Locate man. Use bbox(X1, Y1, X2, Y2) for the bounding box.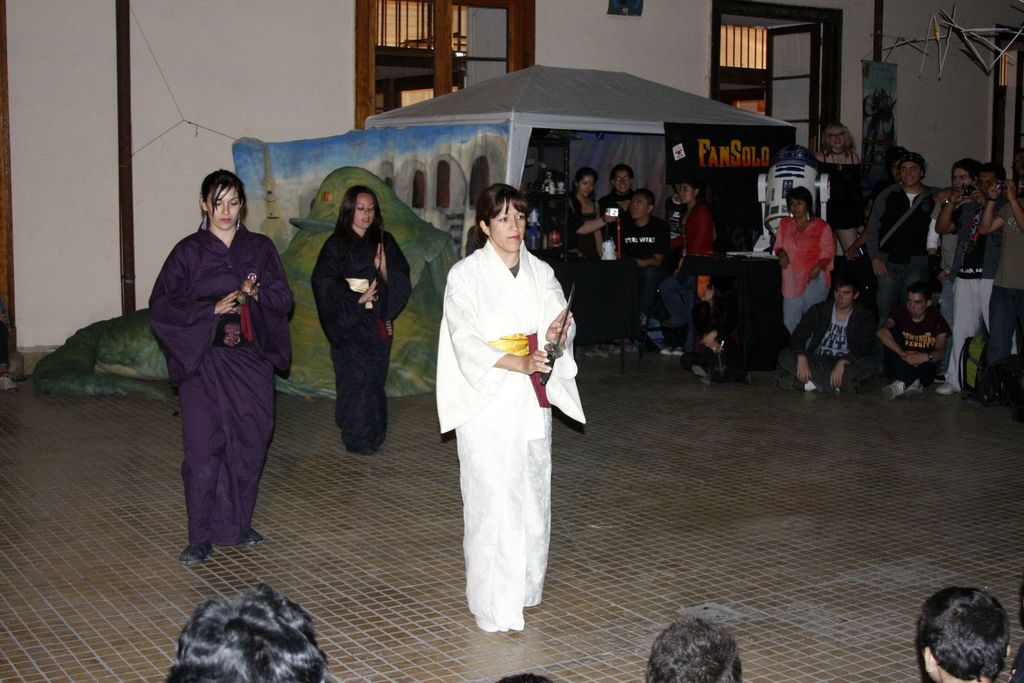
bbox(778, 268, 875, 395).
